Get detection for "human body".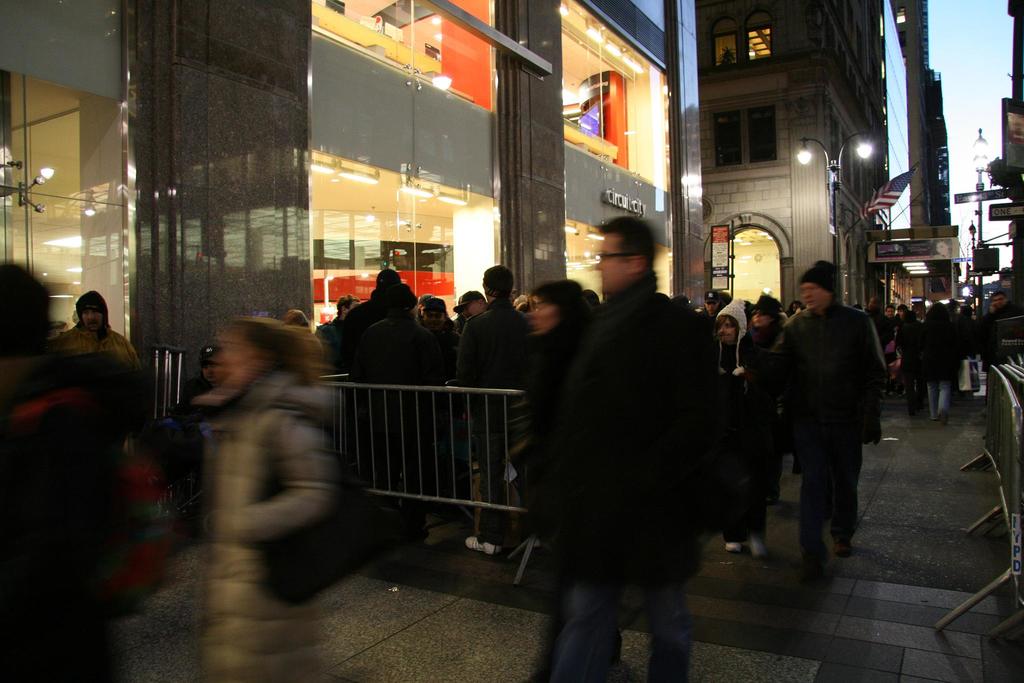
Detection: x1=56 y1=283 x2=129 y2=402.
